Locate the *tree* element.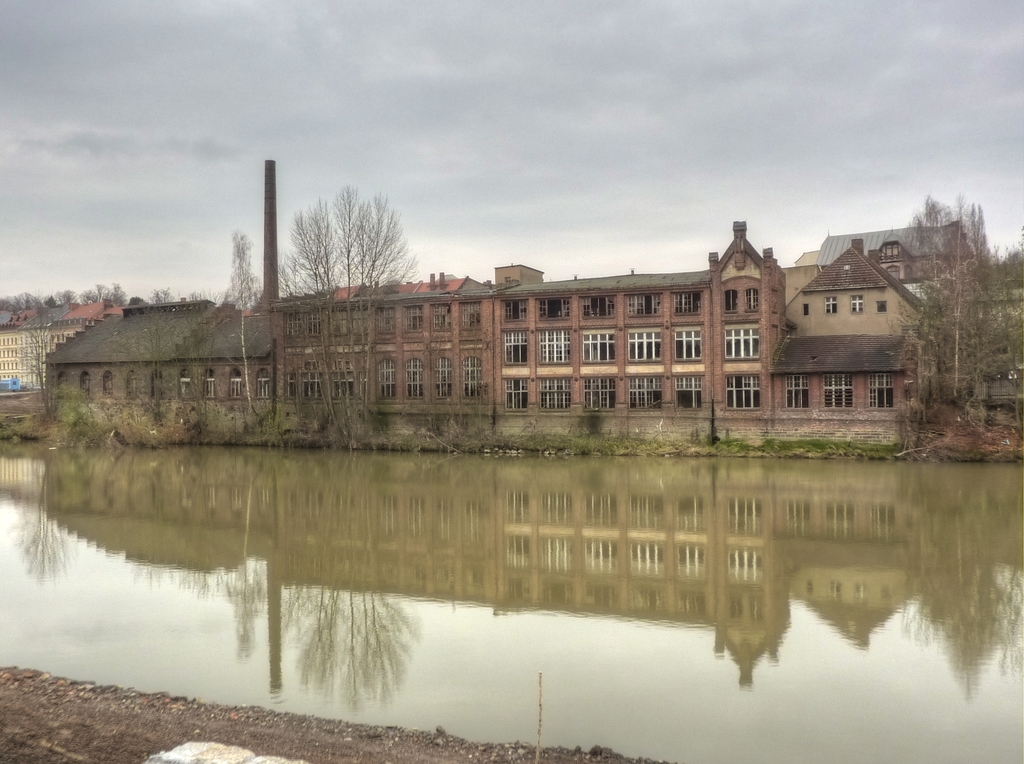
Element bbox: <box>220,227,262,427</box>.
